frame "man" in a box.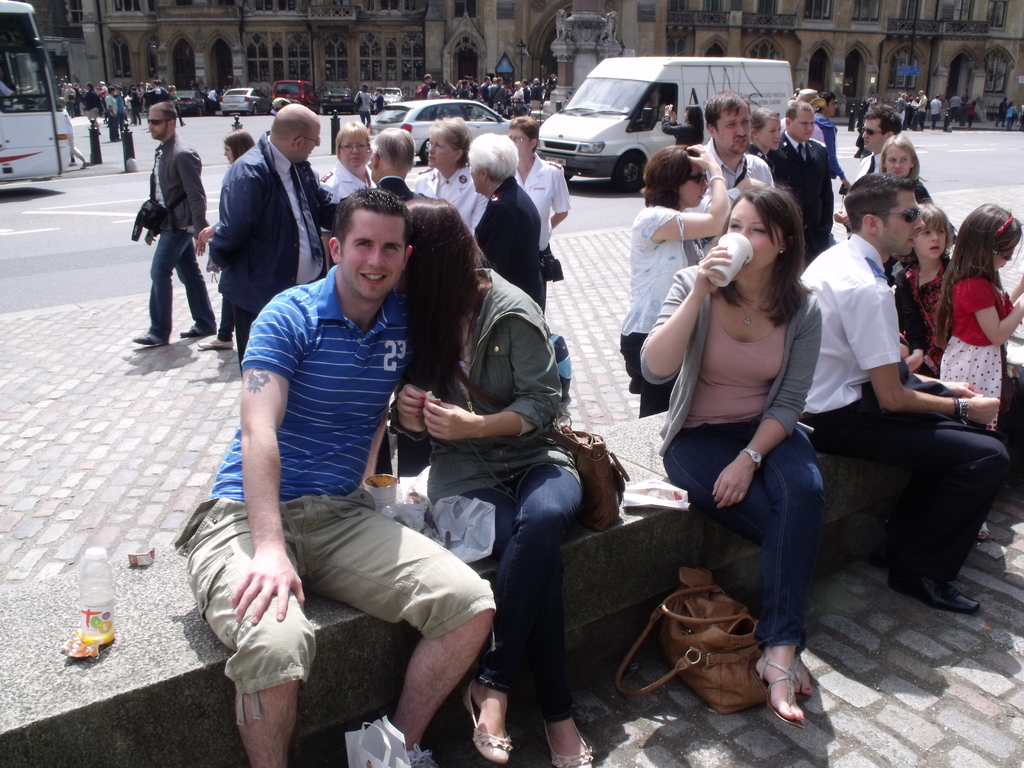
bbox=(130, 100, 207, 348).
